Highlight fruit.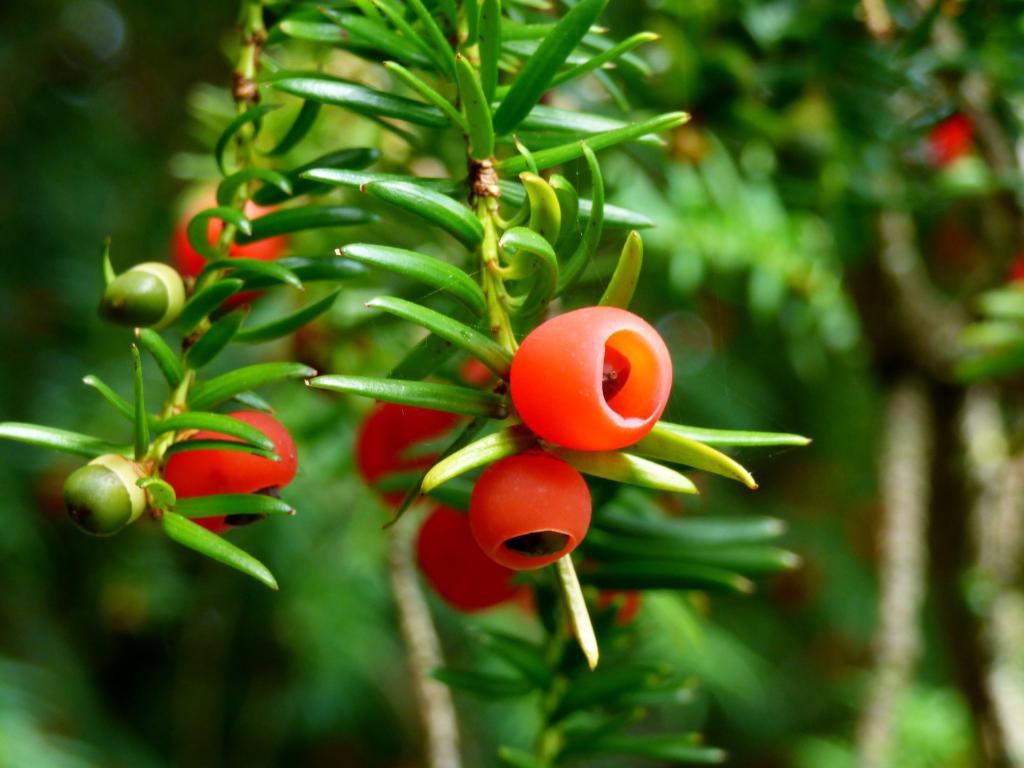
Highlighted region: (358,399,463,511).
